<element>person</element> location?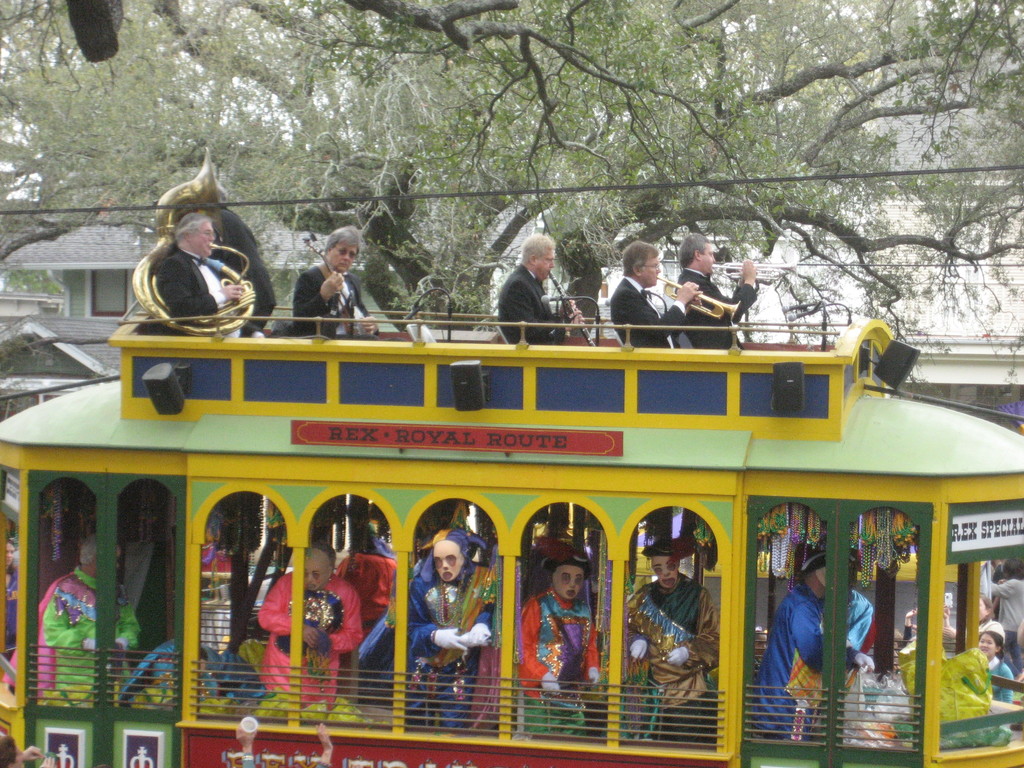
42,531,144,700
